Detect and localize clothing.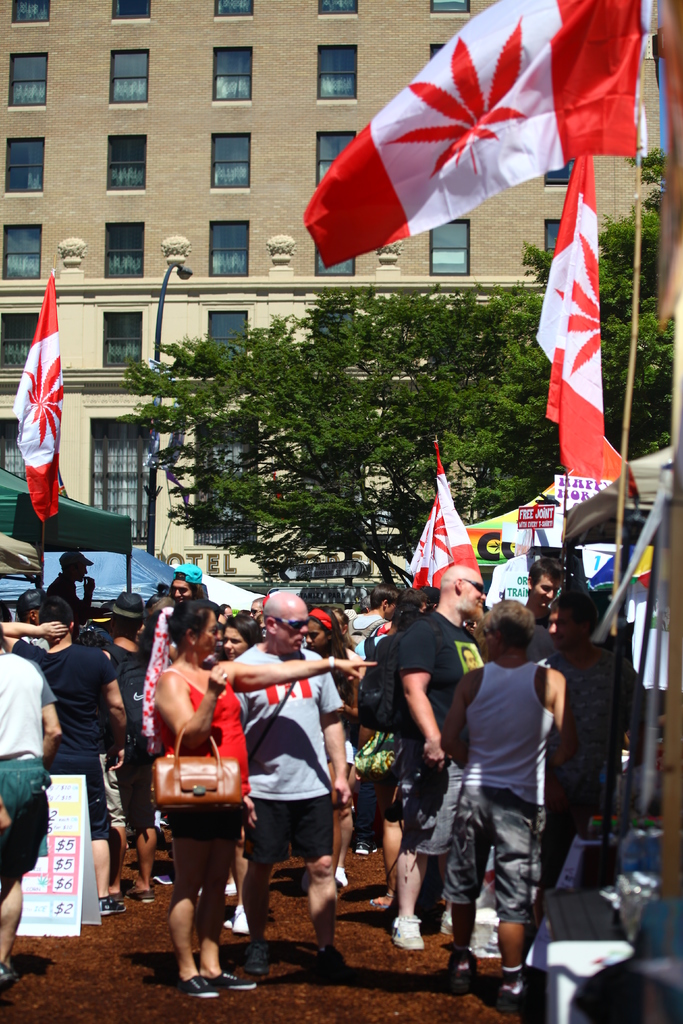
Localized at left=0, top=650, right=64, bottom=886.
